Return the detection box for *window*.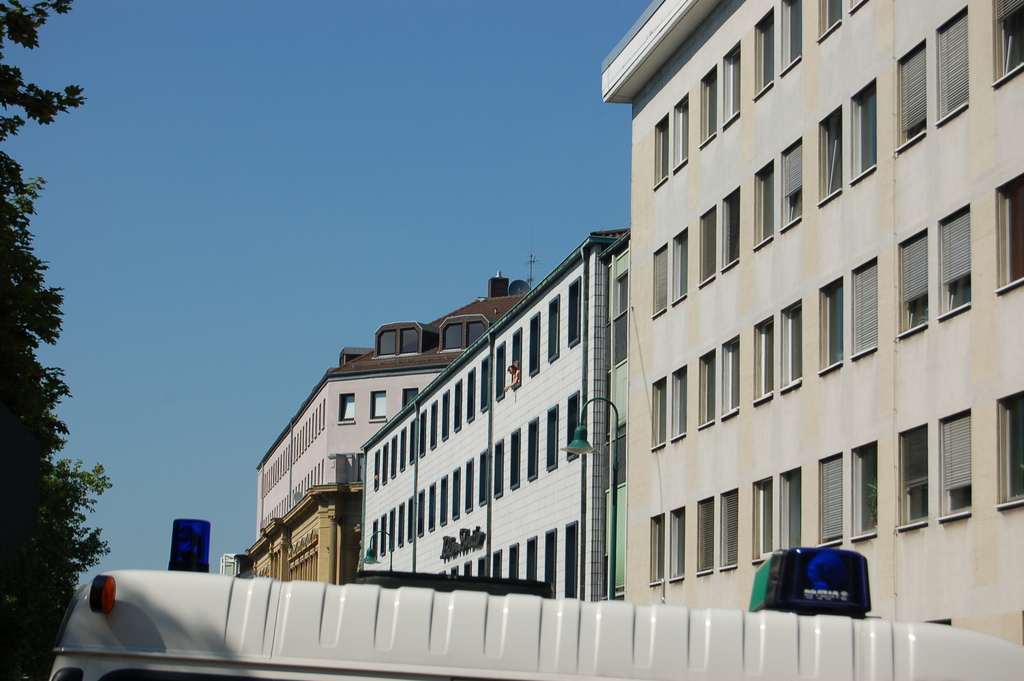
left=819, top=111, right=849, bottom=202.
